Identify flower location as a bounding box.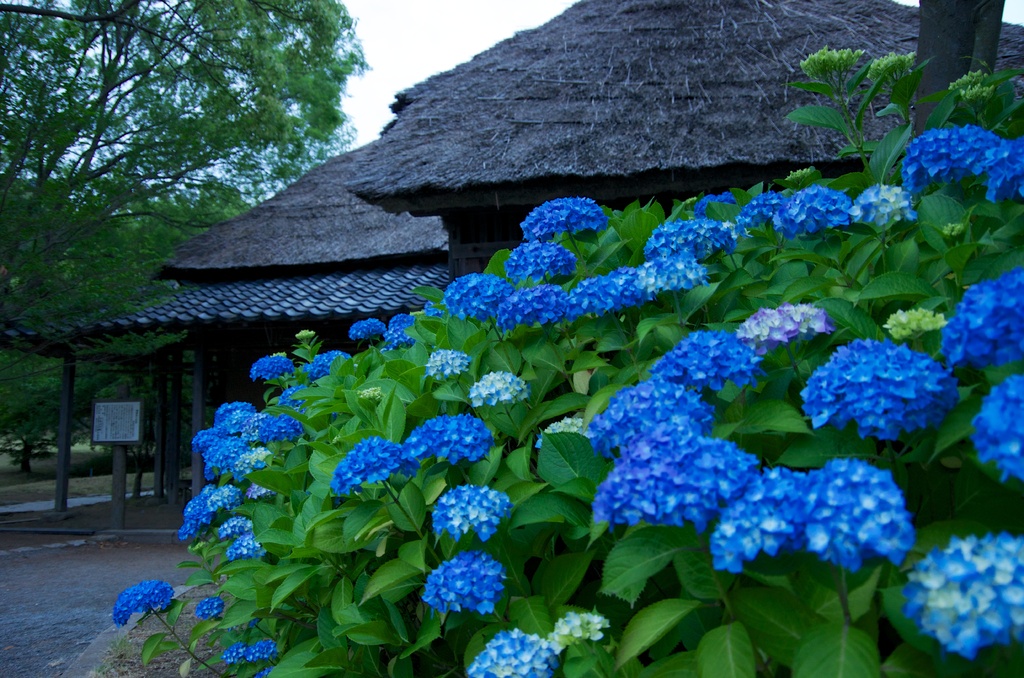
853:187:915:229.
